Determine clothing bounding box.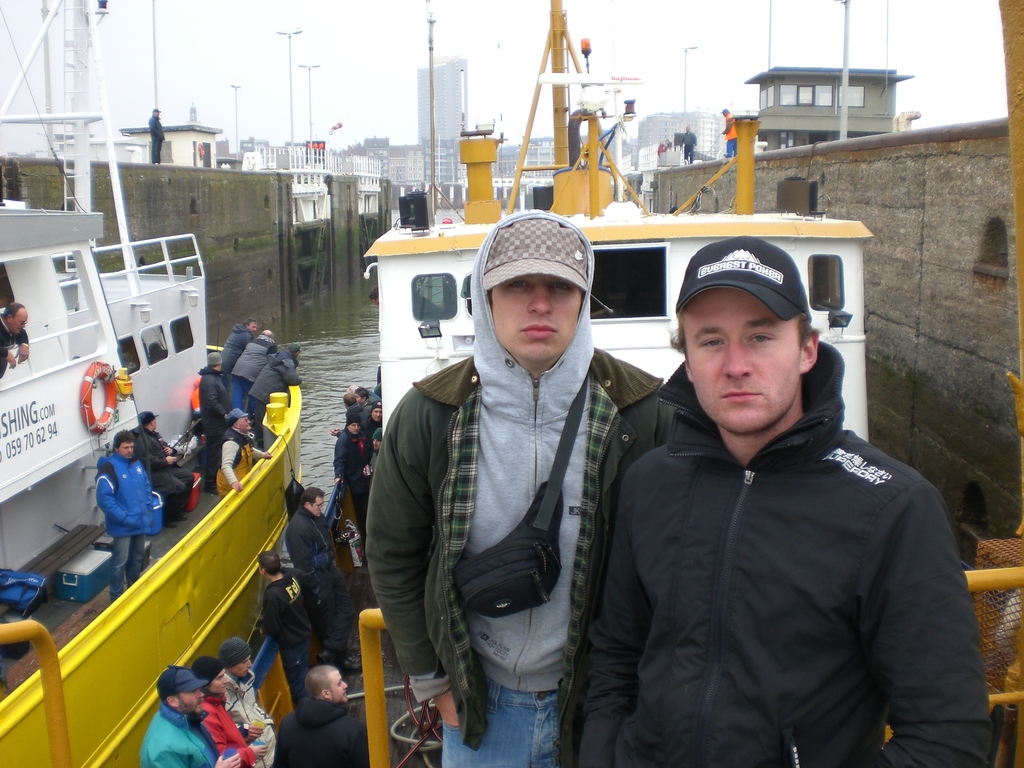
Determined: l=328, t=429, r=365, b=515.
